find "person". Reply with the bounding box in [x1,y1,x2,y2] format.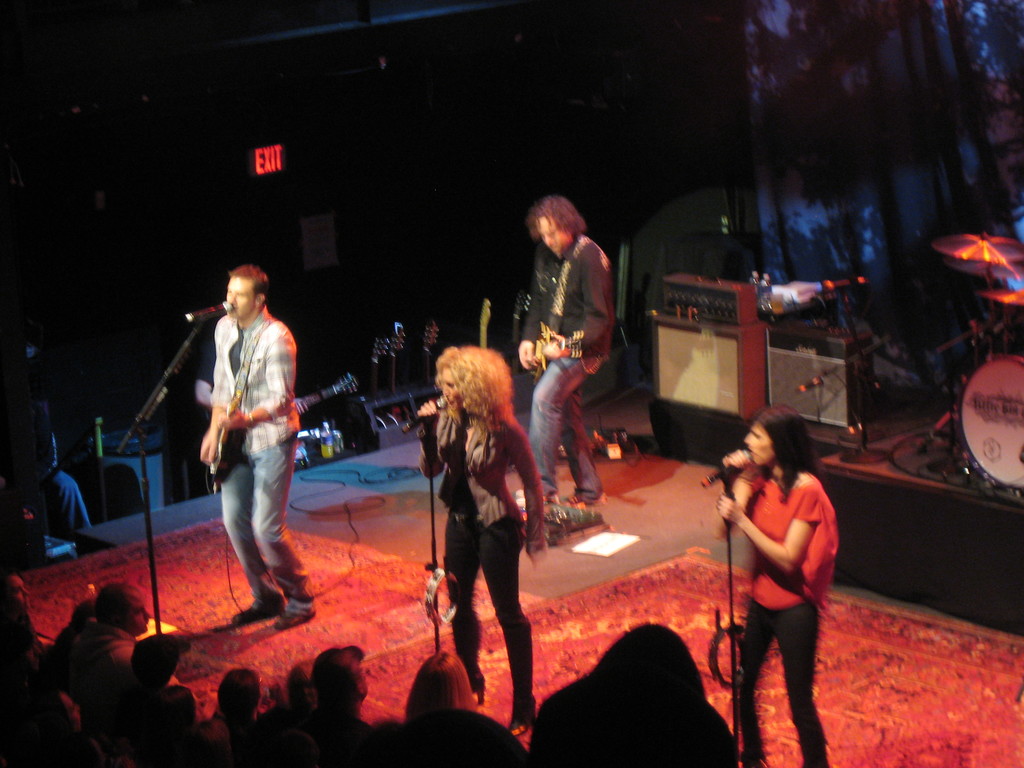
[186,665,279,767].
